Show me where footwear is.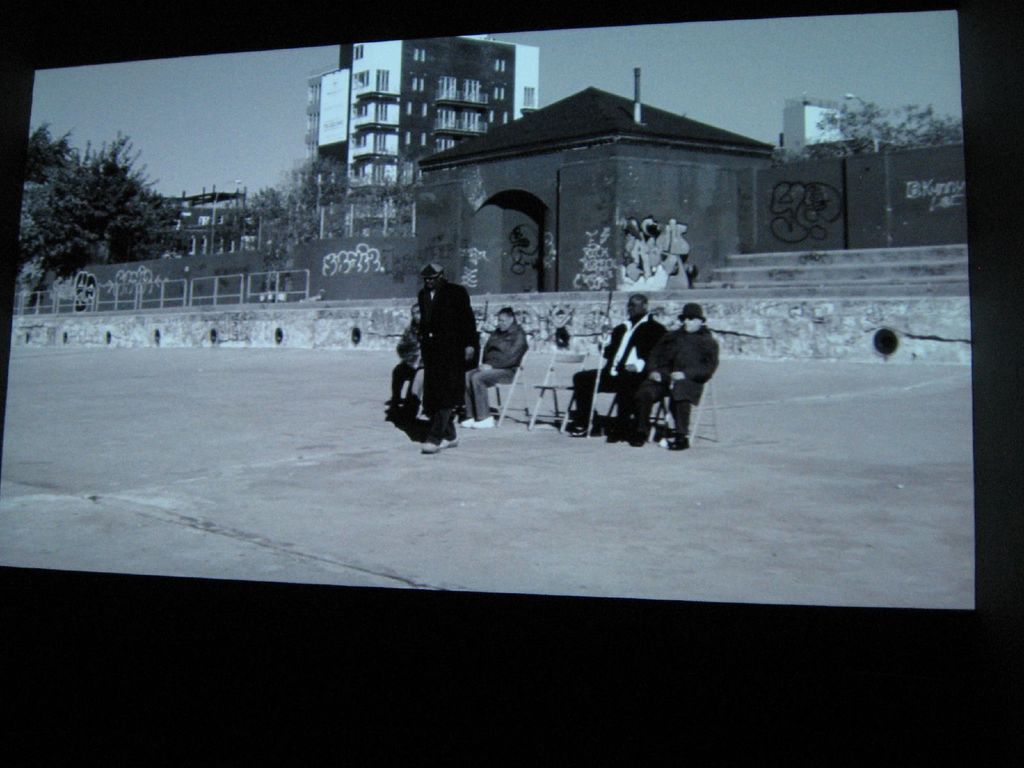
footwear is at box(570, 424, 600, 436).
